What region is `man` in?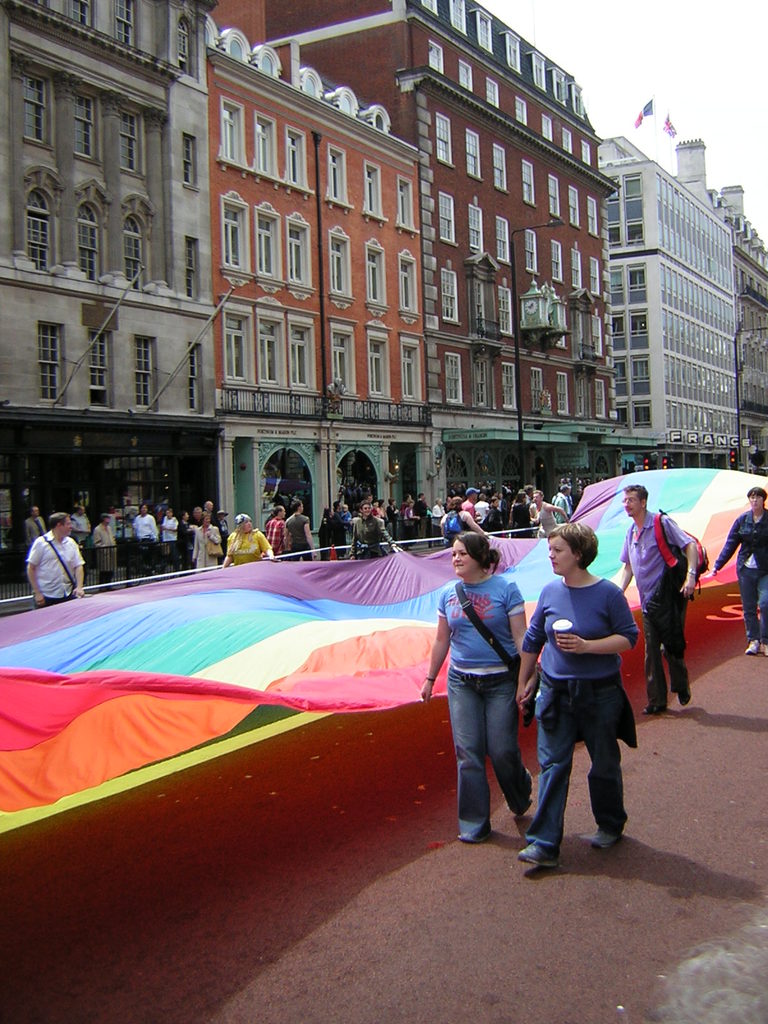
BBox(29, 507, 45, 543).
